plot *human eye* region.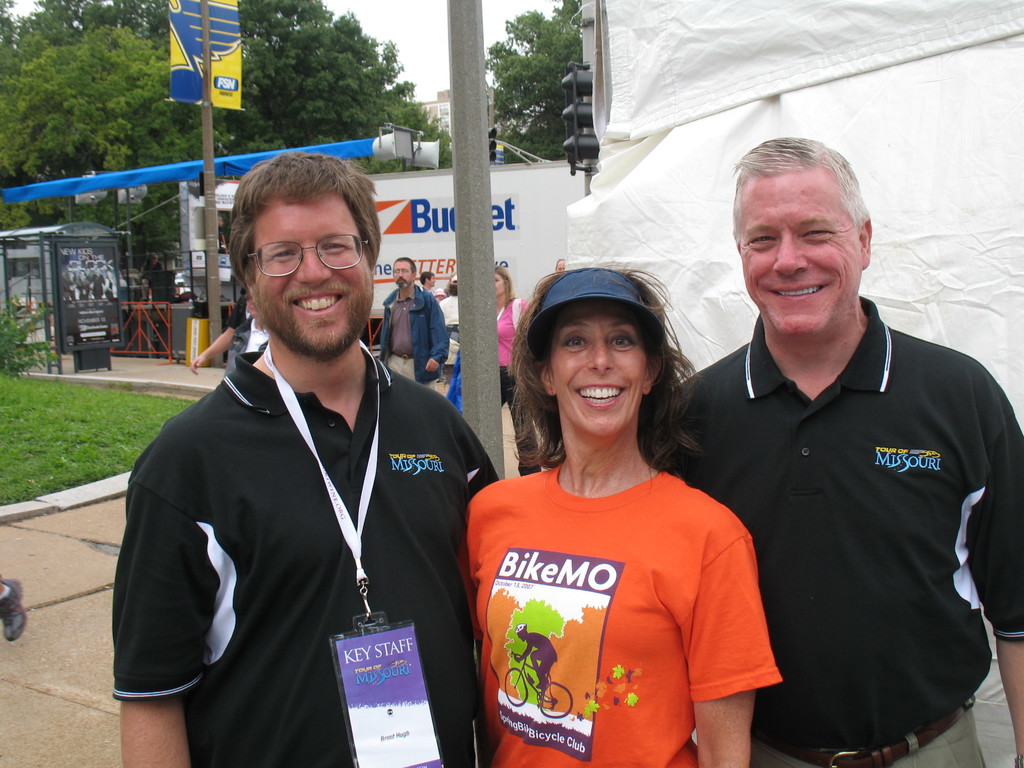
Plotted at left=559, top=333, right=589, bottom=352.
